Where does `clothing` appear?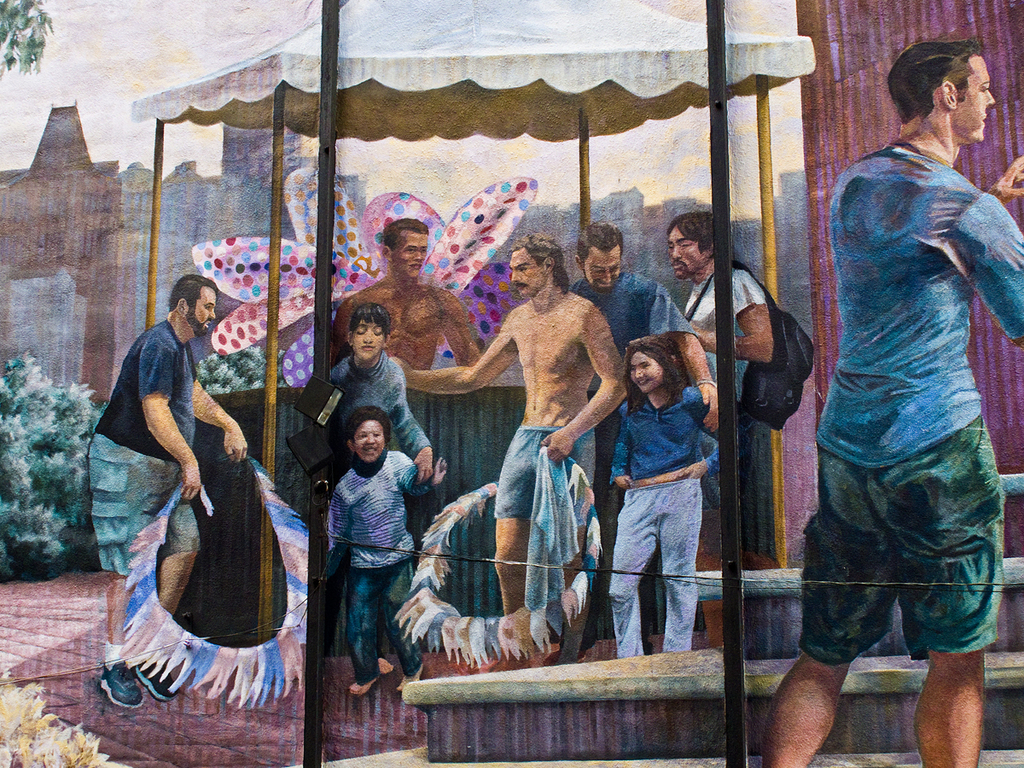
Appears at bbox=(81, 317, 200, 581).
